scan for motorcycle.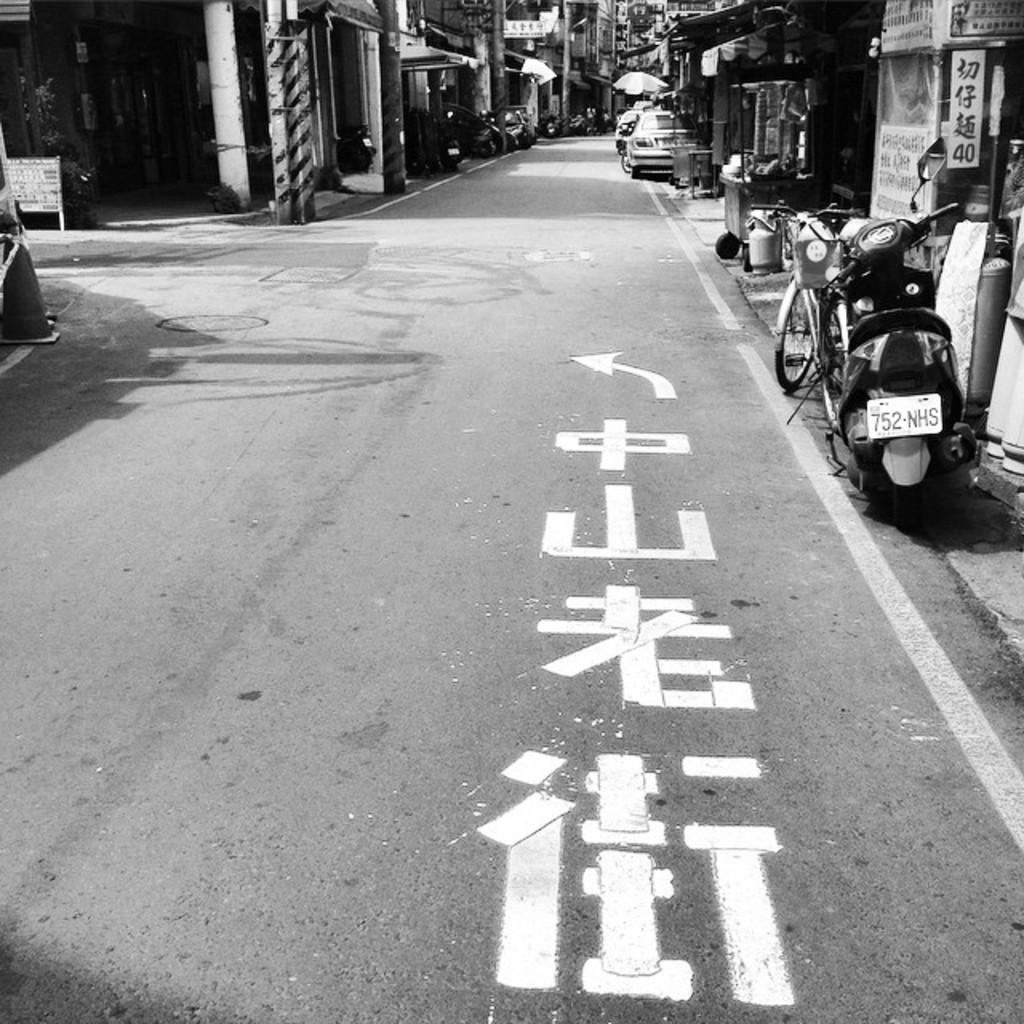
Scan result: <box>456,126,499,158</box>.
